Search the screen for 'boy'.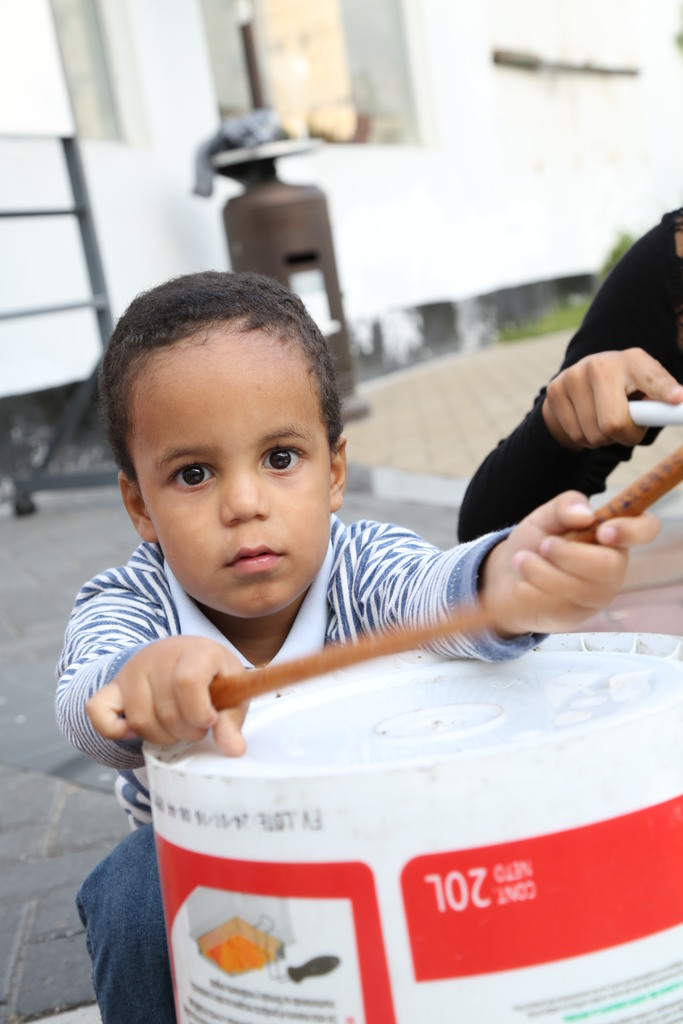
Found at <region>55, 266, 649, 1023</region>.
